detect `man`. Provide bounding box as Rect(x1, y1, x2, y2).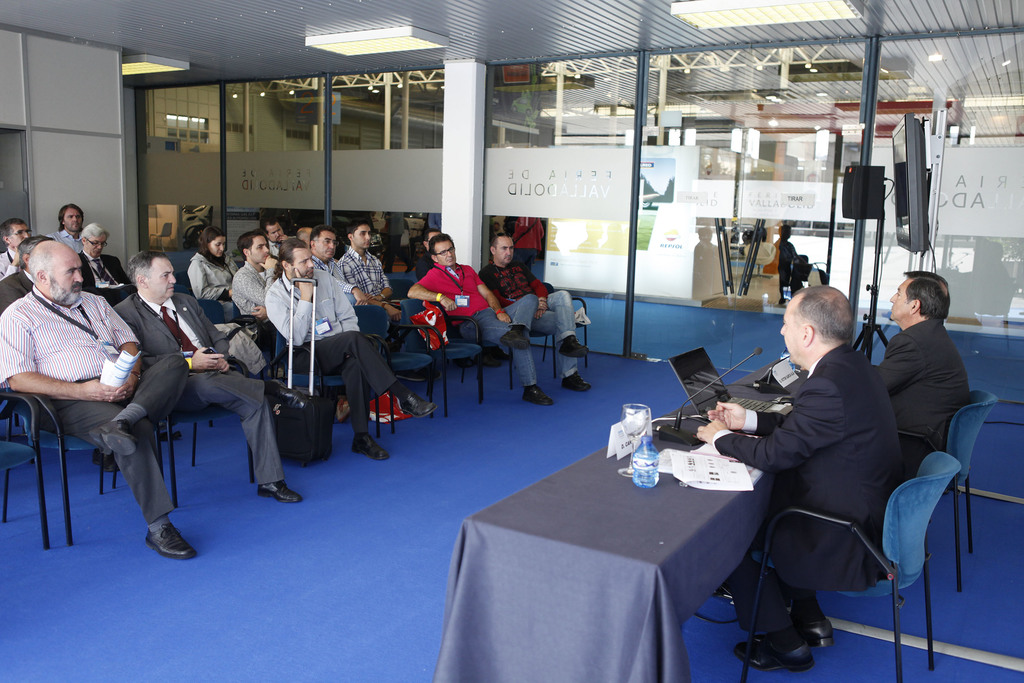
Rect(132, 249, 307, 461).
